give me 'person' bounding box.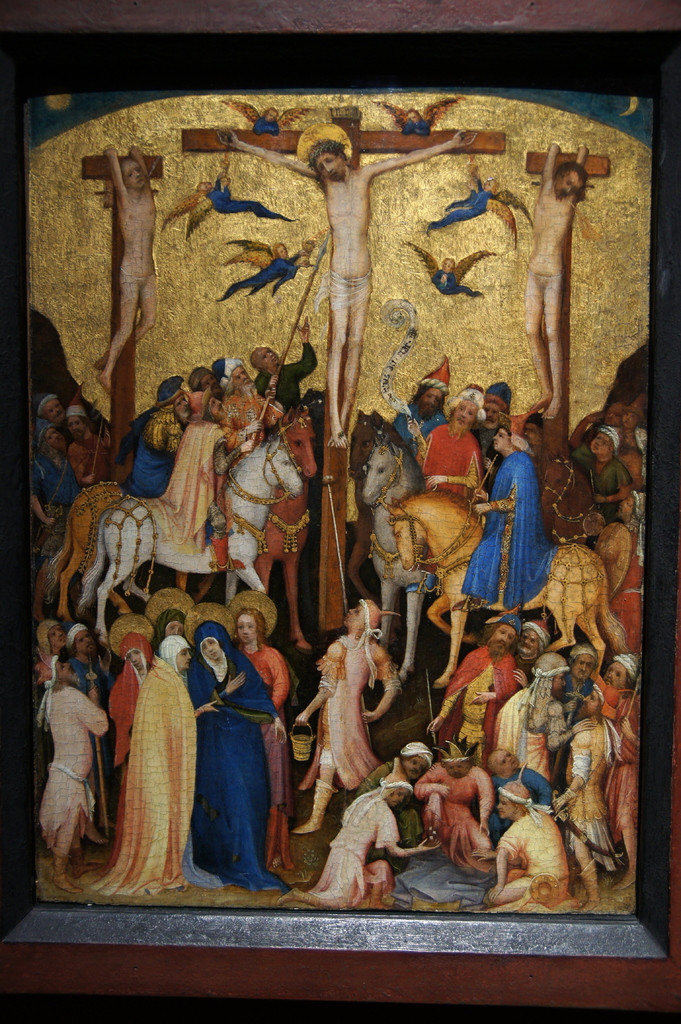
l=93, t=152, r=166, b=409.
